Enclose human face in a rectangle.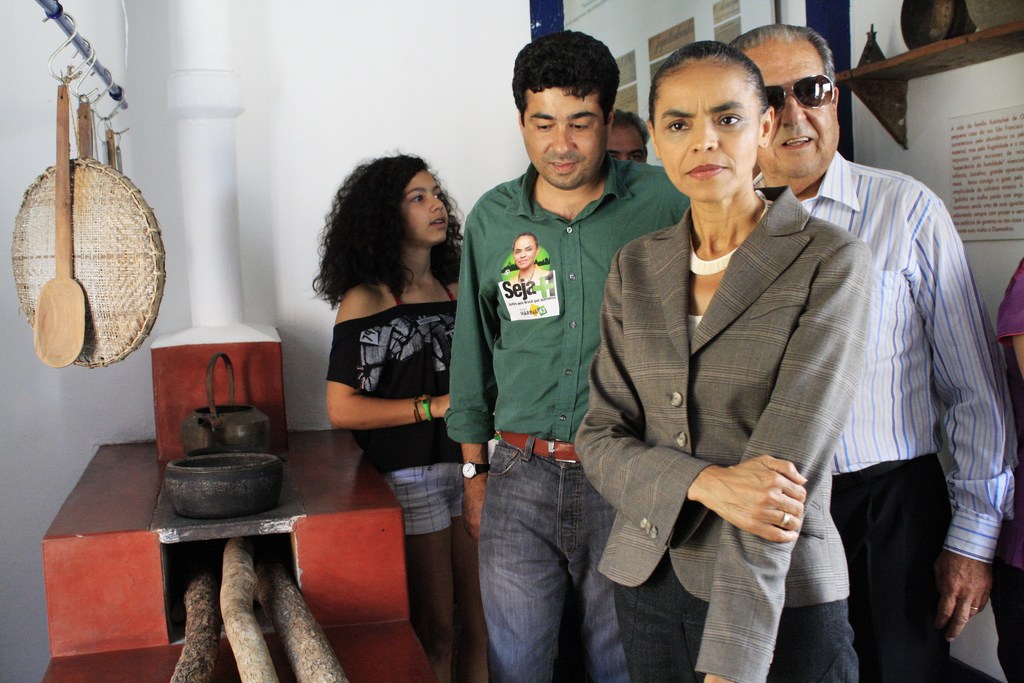
Rect(604, 126, 650, 168).
